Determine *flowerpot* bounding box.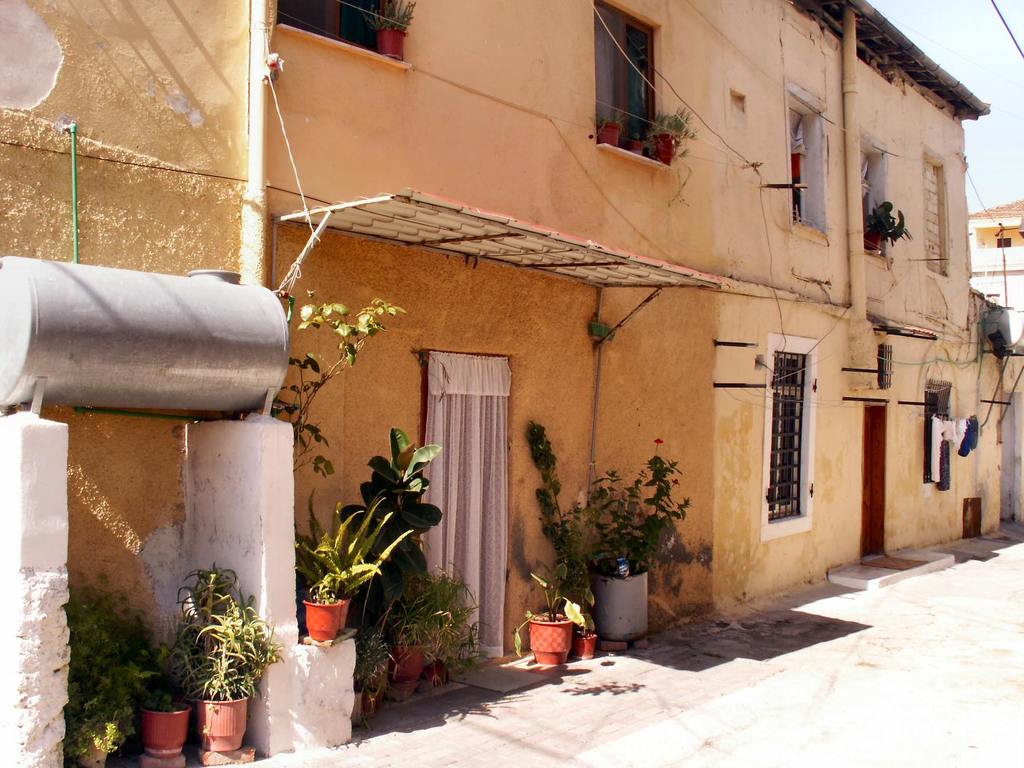
Determined: [x1=369, y1=26, x2=408, y2=60].
